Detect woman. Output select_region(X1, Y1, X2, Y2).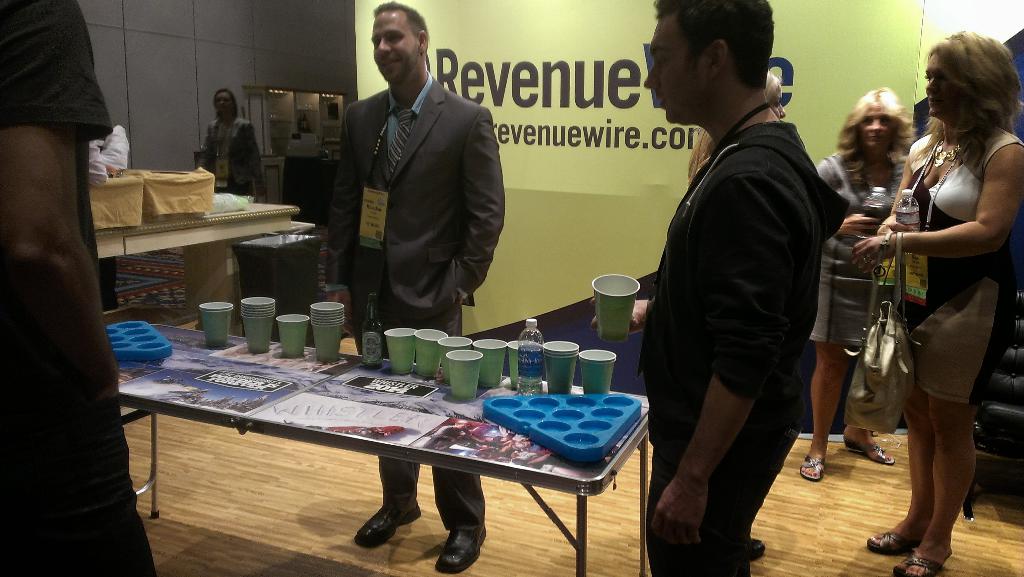
select_region(789, 79, 906, 479).
